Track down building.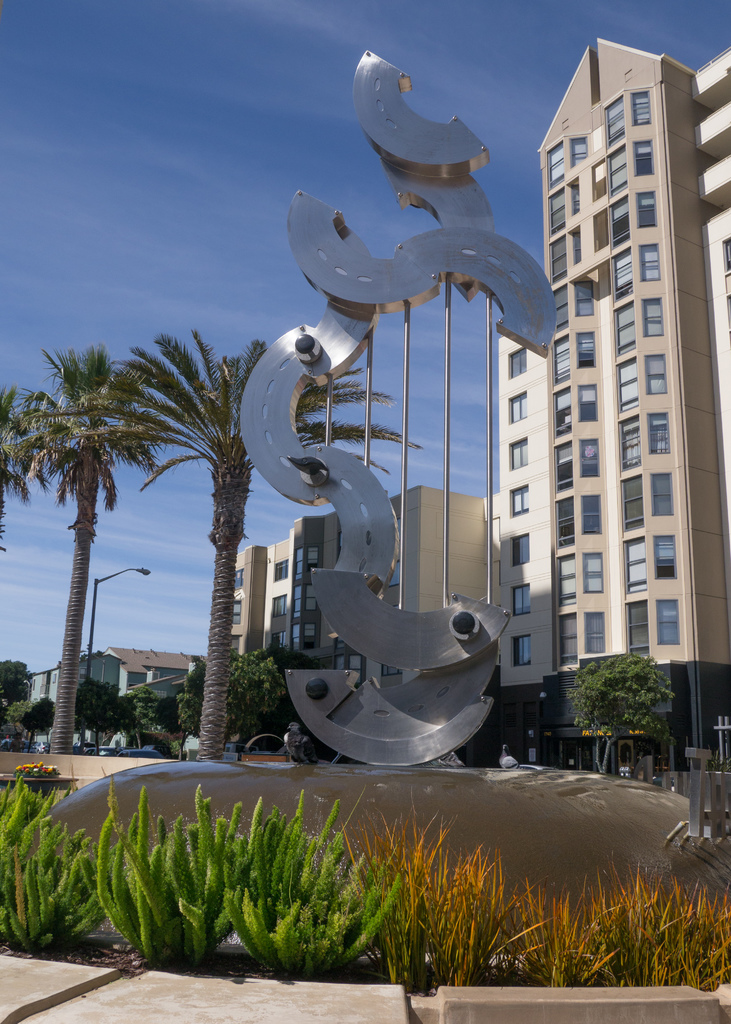
Tracked to <region>497, 35, 730, 764</region>.
